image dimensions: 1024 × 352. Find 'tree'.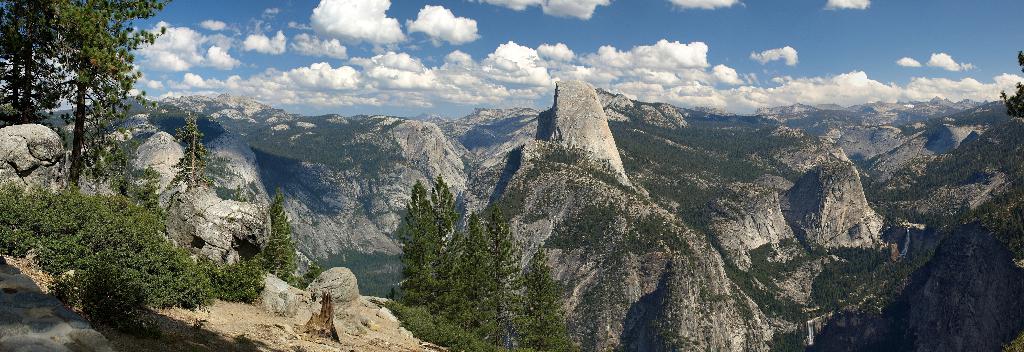
pyautogui.locateOnScreen(168, 110, 212, 187).
